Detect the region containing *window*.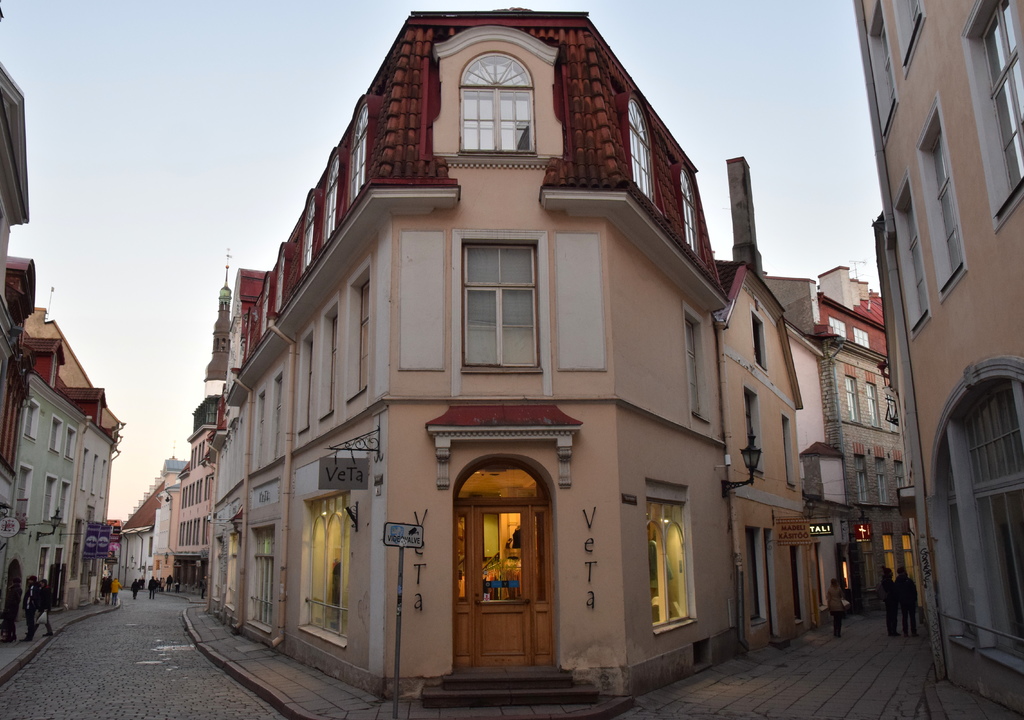
x1=744 y1=525 x2=770 y2=631.
